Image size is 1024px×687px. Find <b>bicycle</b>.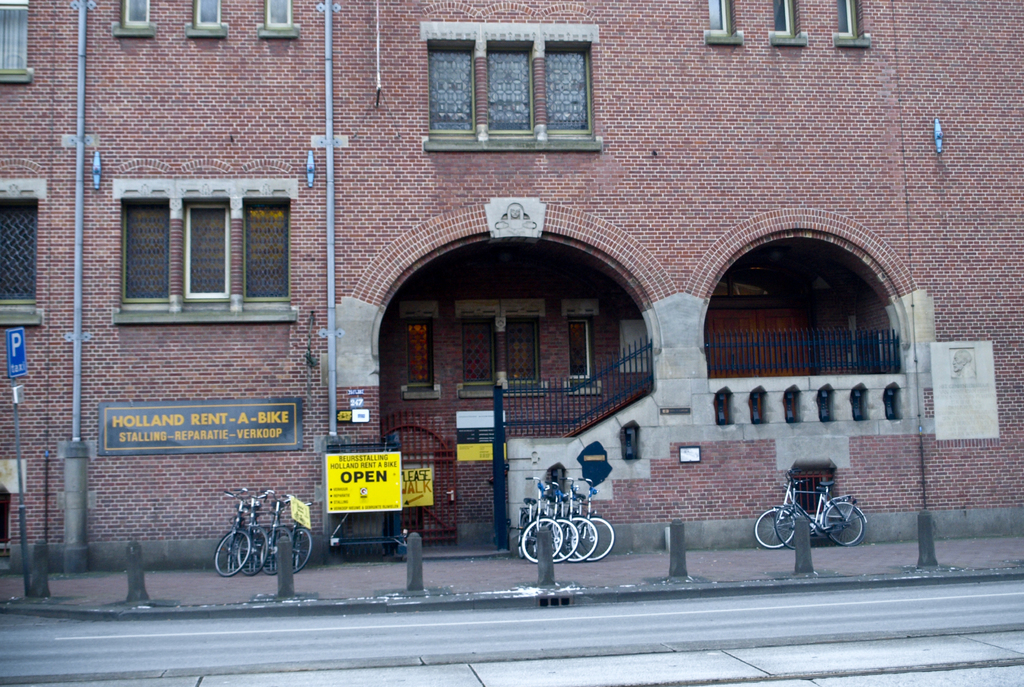
(left=259, top=491, right=296, bottom=571).
